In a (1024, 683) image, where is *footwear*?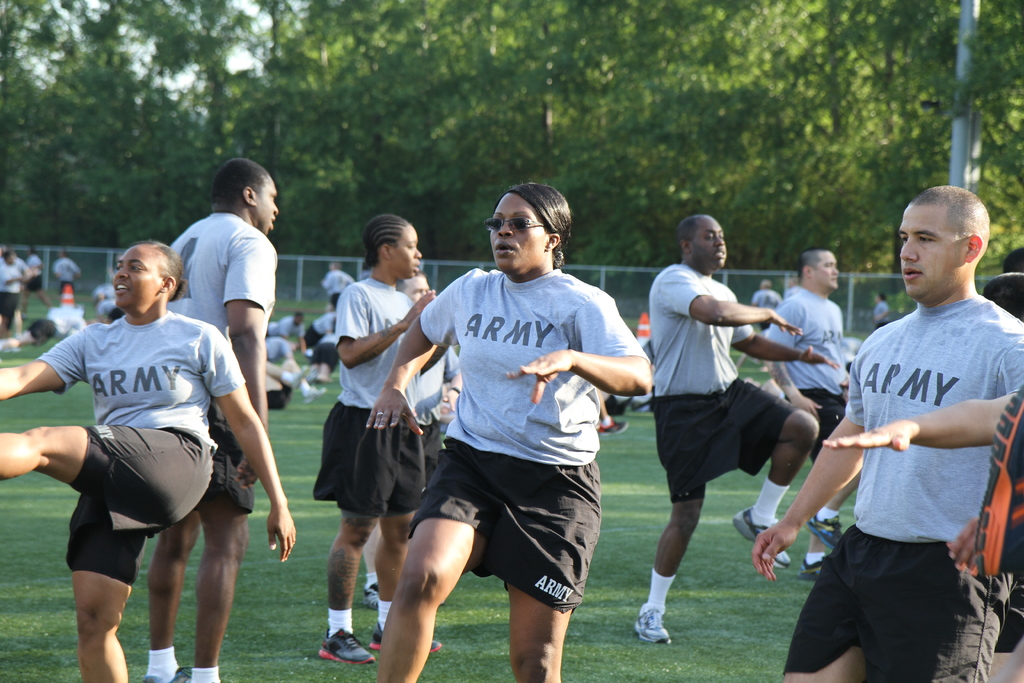
box=[316, 626, 374, 667].
